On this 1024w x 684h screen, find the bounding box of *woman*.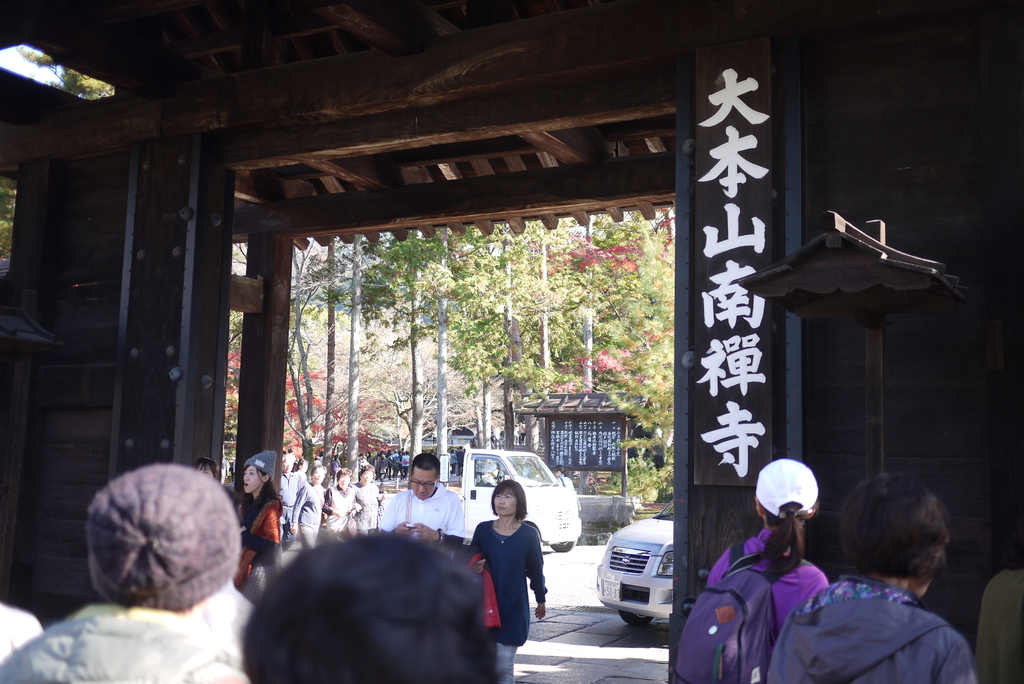
Bounding box: [left=465, top=476, right=548, bottom=683].
